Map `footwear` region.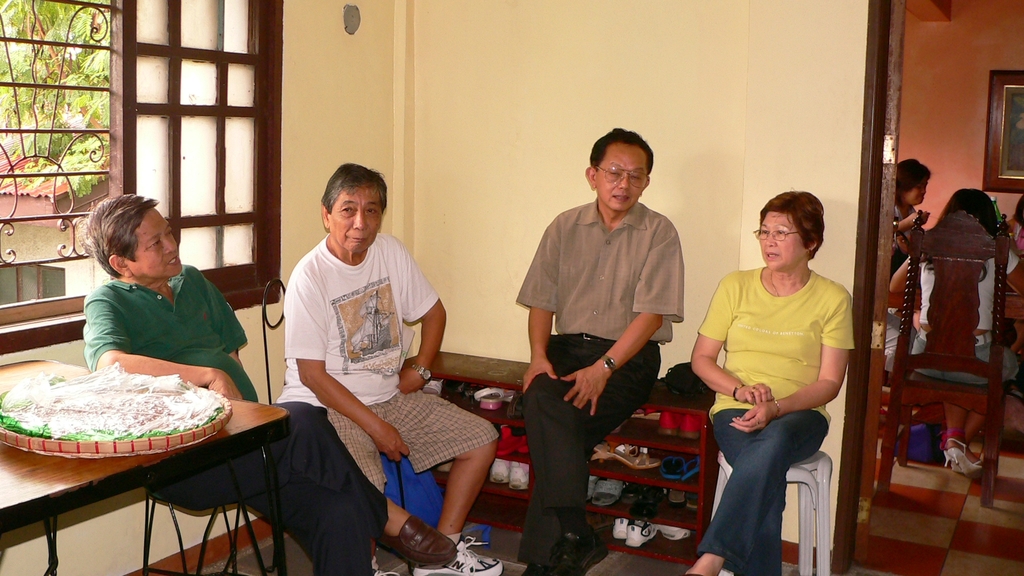
Mapped to 380,506,449,568.
